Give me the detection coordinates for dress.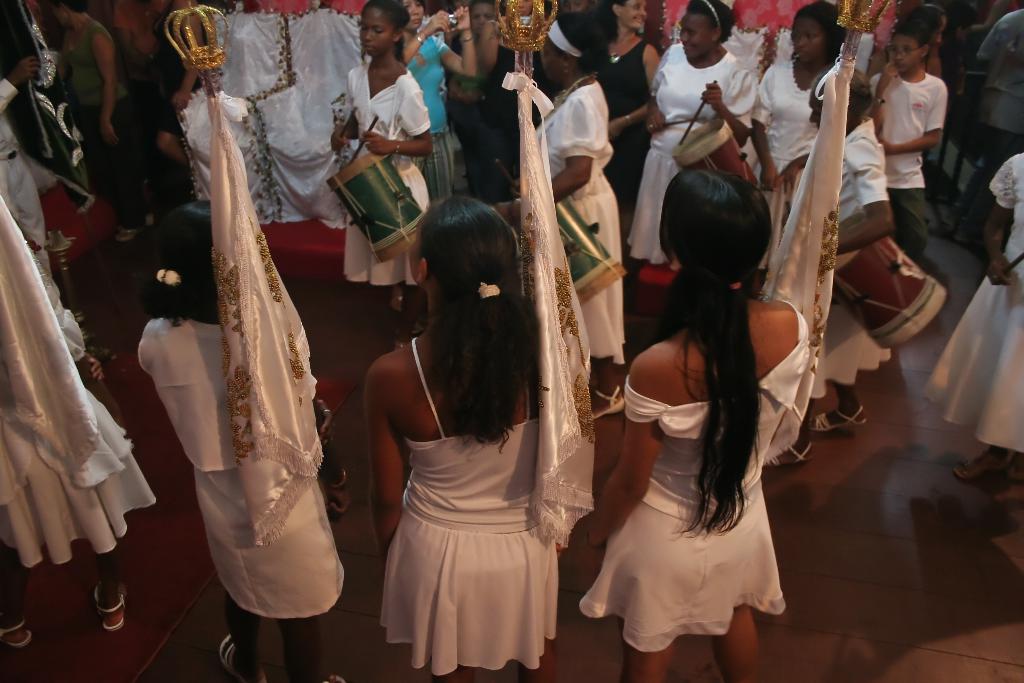
[922,151,1023,454].
